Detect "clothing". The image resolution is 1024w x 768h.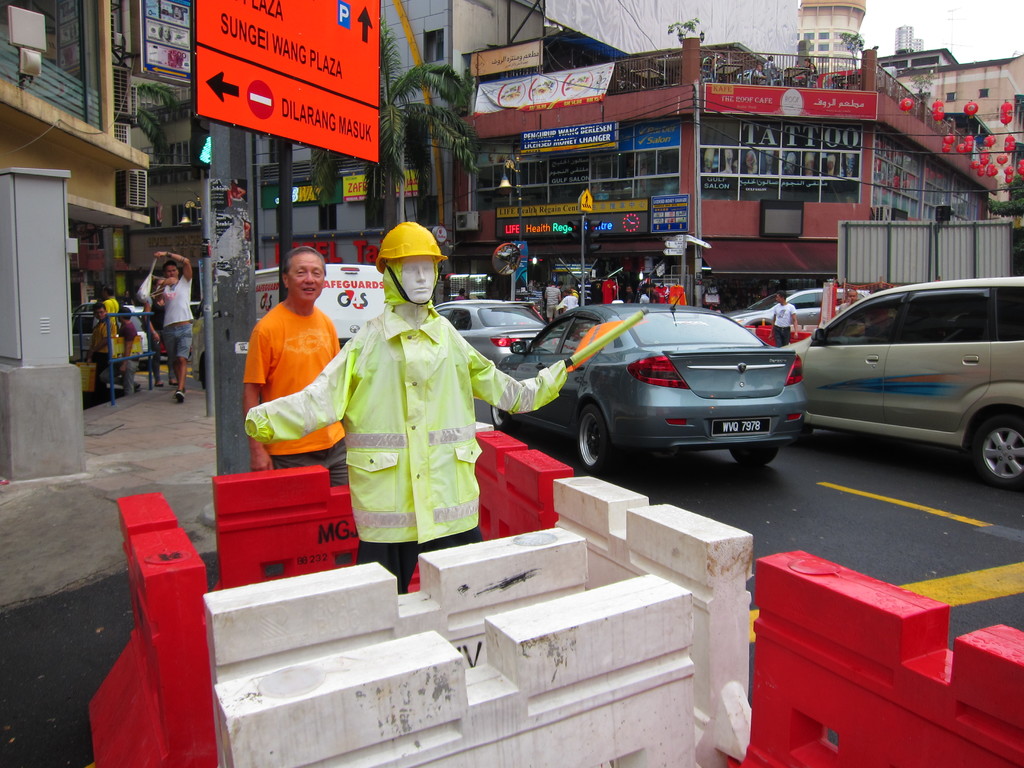
box=[770, 327, 792, 344].
